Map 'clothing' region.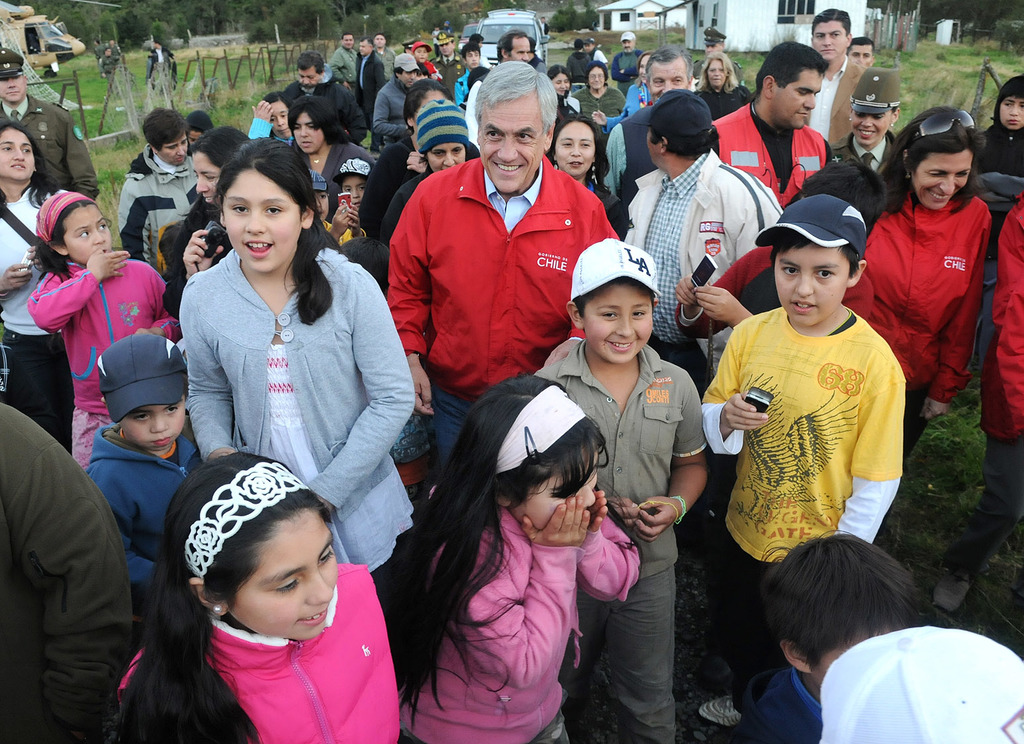
Mapped to [left=281, top=68, right=369, bottom=134].
